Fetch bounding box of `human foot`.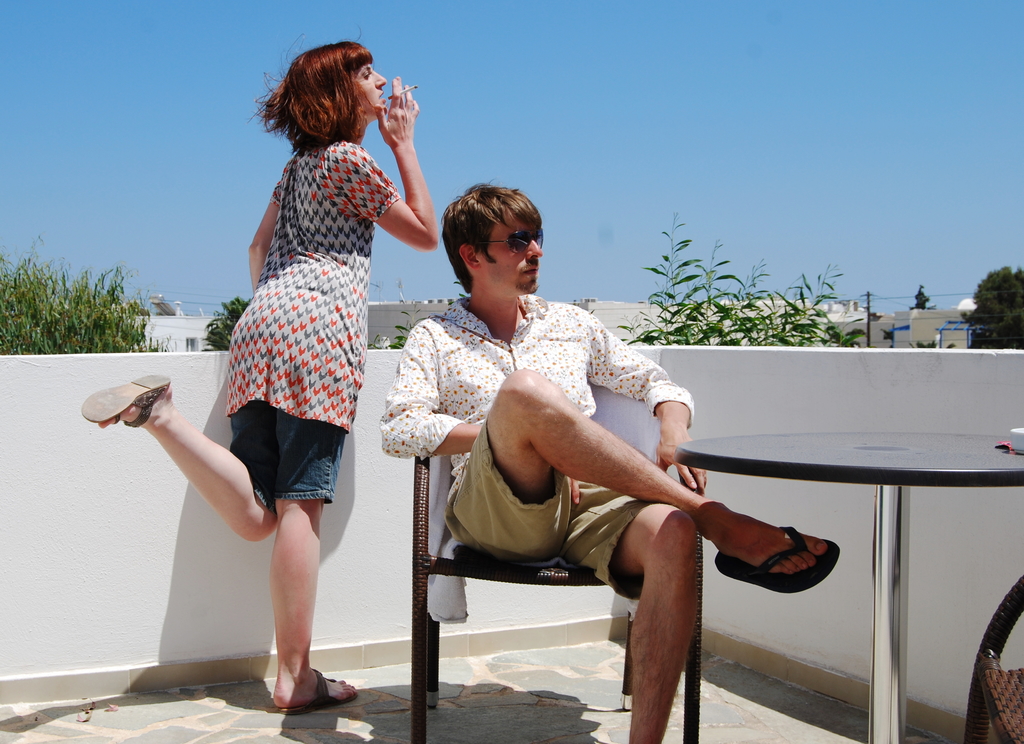
Bbox: detection(97, 384, 180, 429).
